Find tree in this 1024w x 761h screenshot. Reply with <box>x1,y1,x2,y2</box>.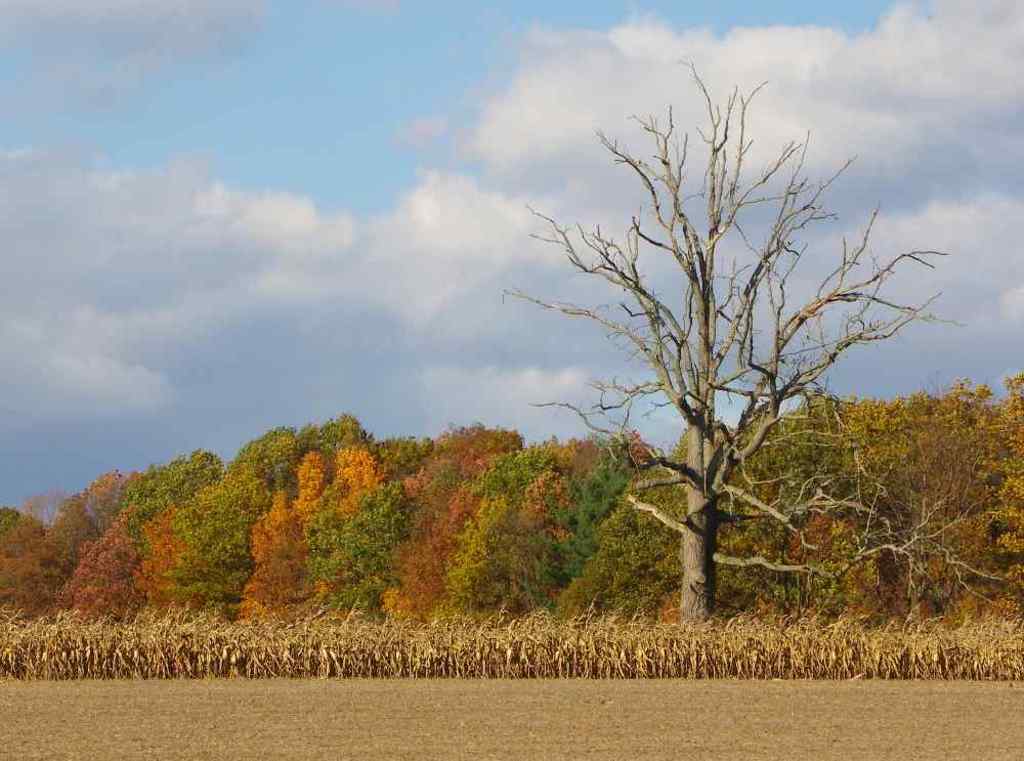
<box>410,425,520,576</box>.
